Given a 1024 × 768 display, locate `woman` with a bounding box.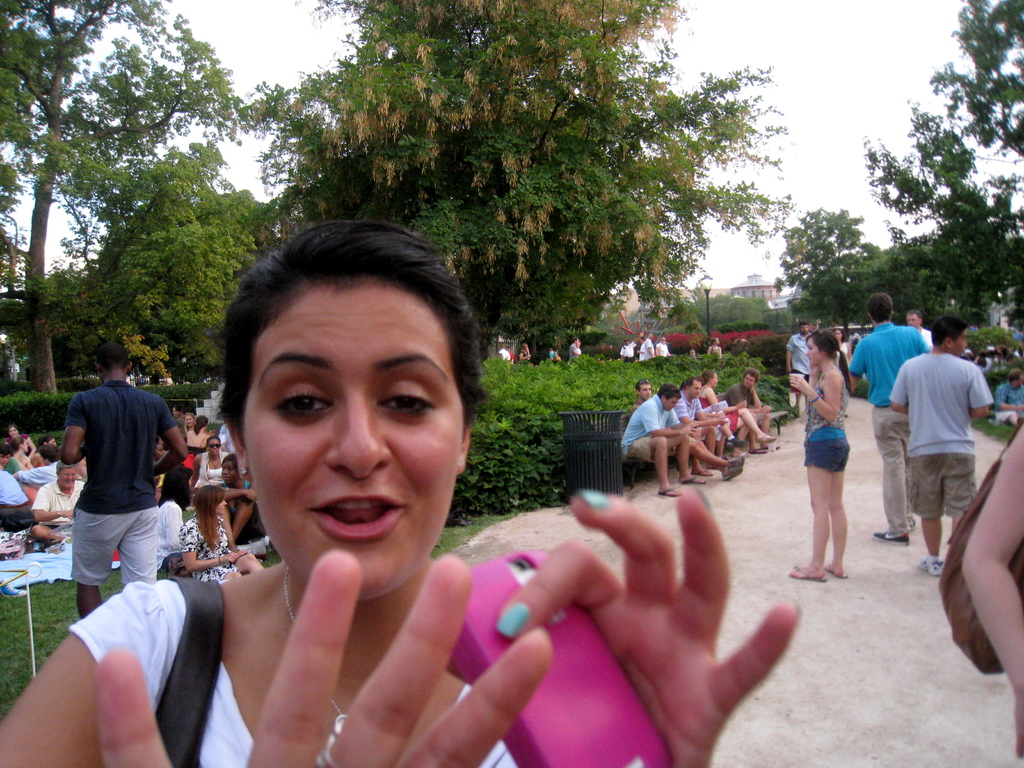
Located: crop(13, 438, 36, 470).
